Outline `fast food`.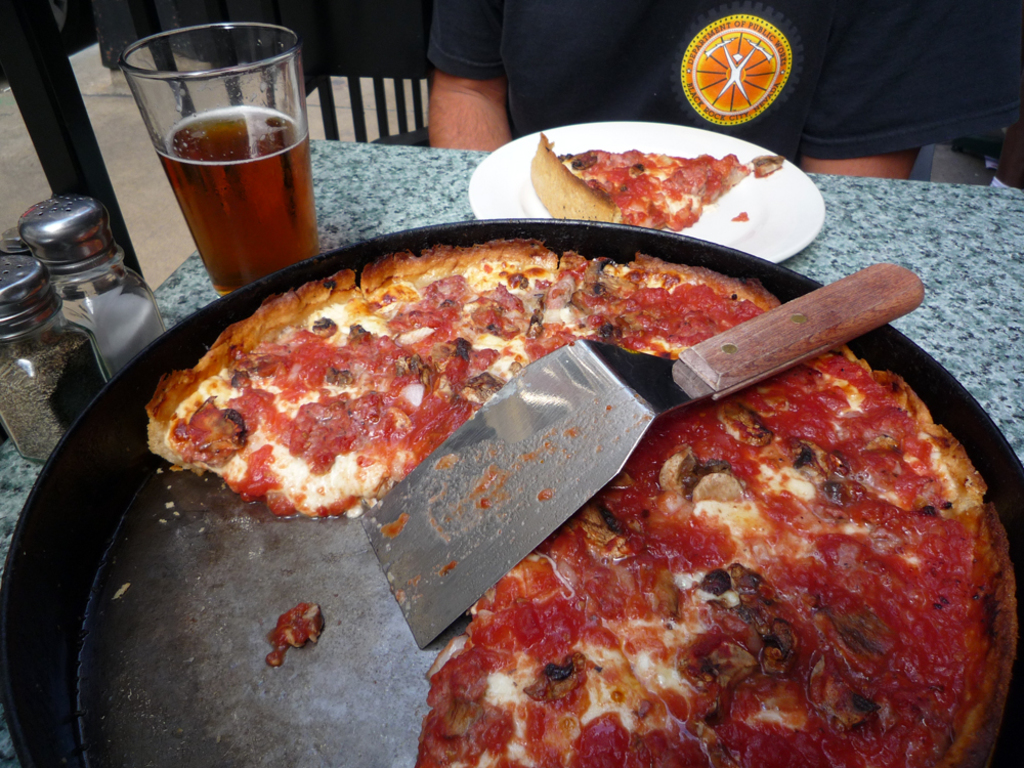
Outline: <box>549,250,804,367</box>.
